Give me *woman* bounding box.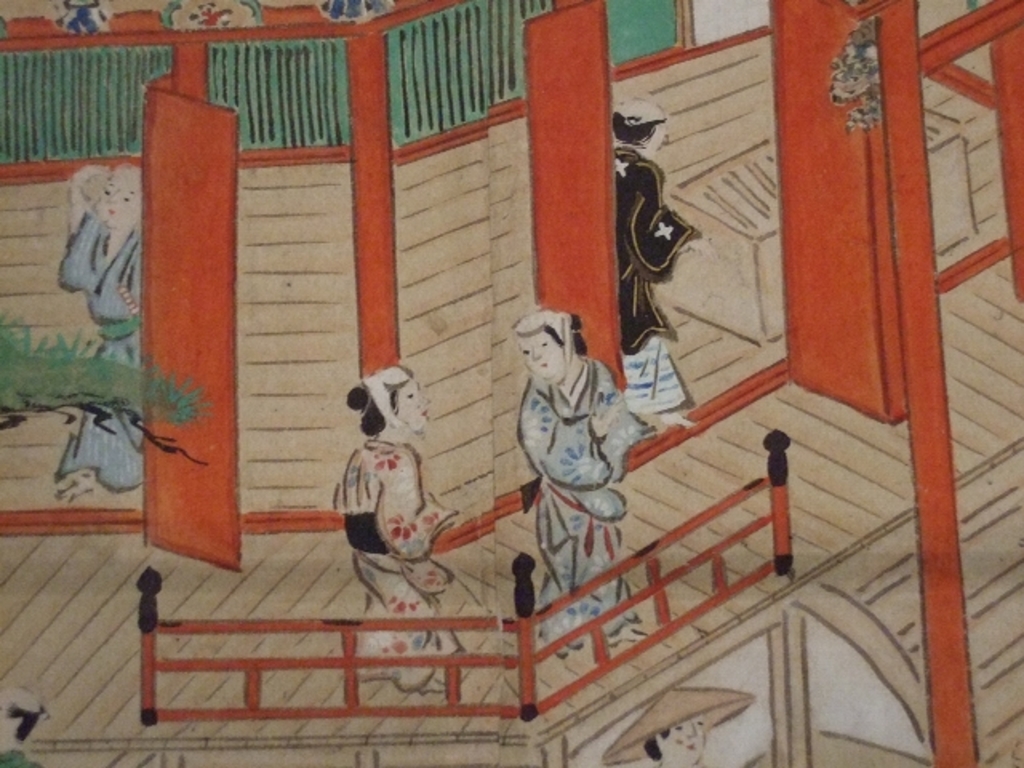
bbox=[326, 355, 458, 698].
